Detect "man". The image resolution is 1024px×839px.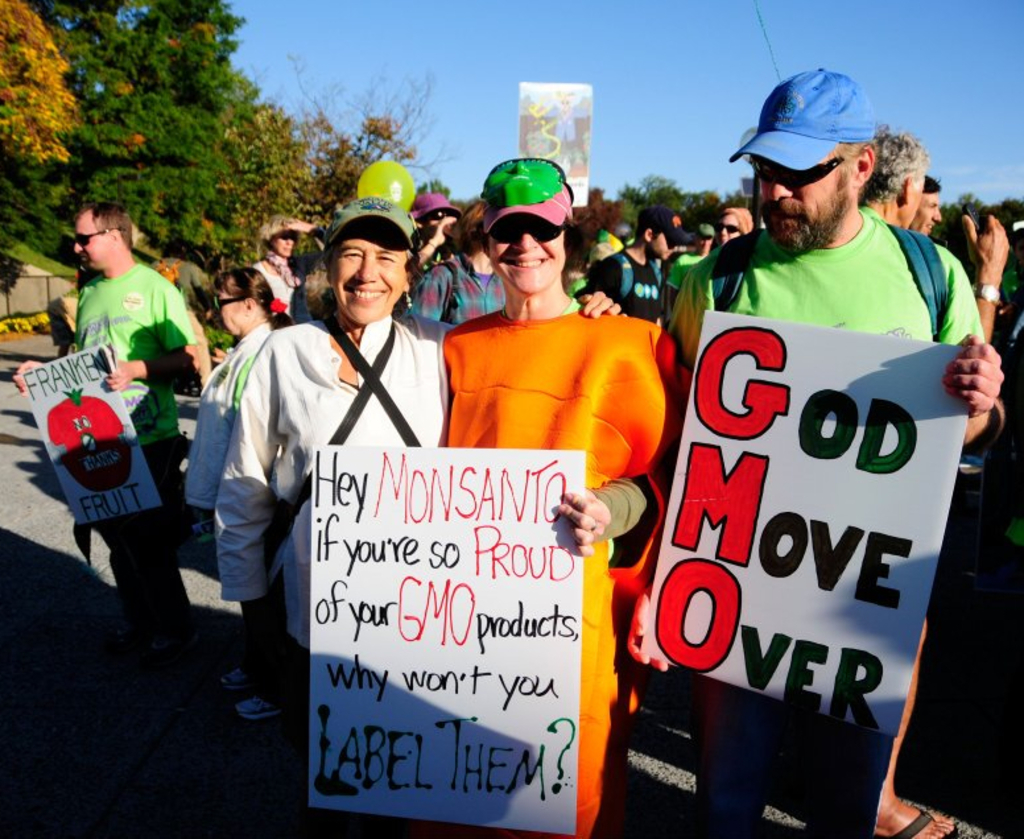
(left=152, top=232, right=206, bottom=377).
